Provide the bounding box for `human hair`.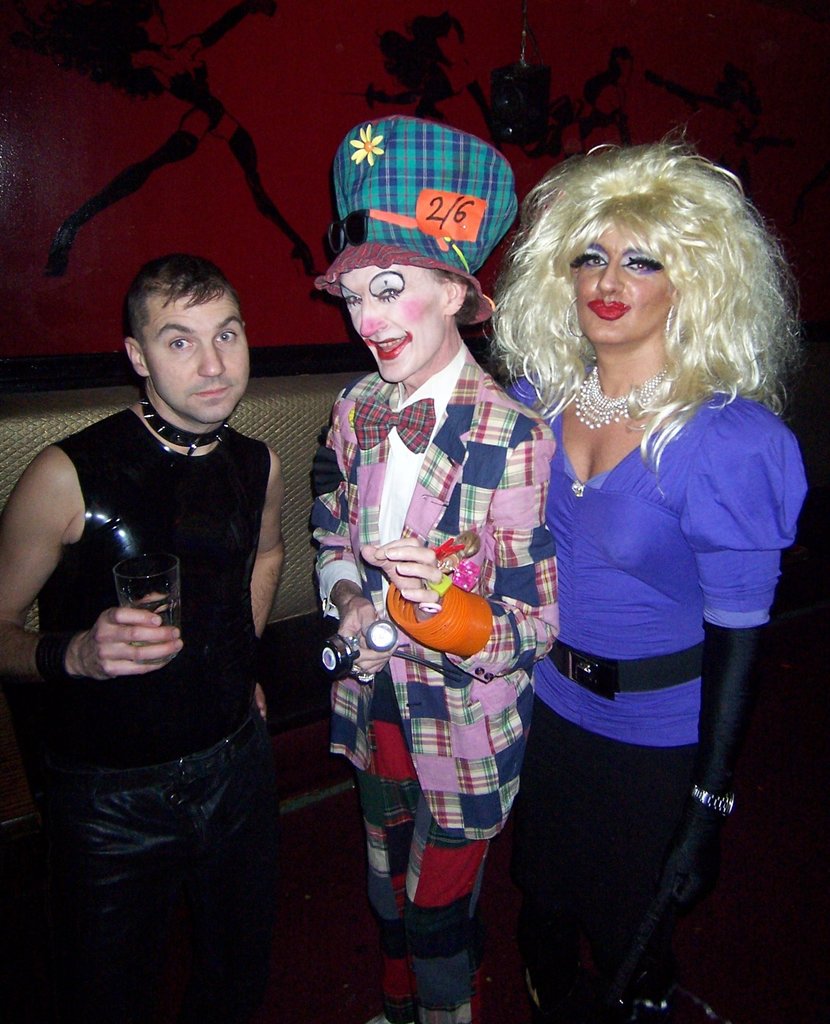
x1=123, y1=252, x2=244, y2=351.
